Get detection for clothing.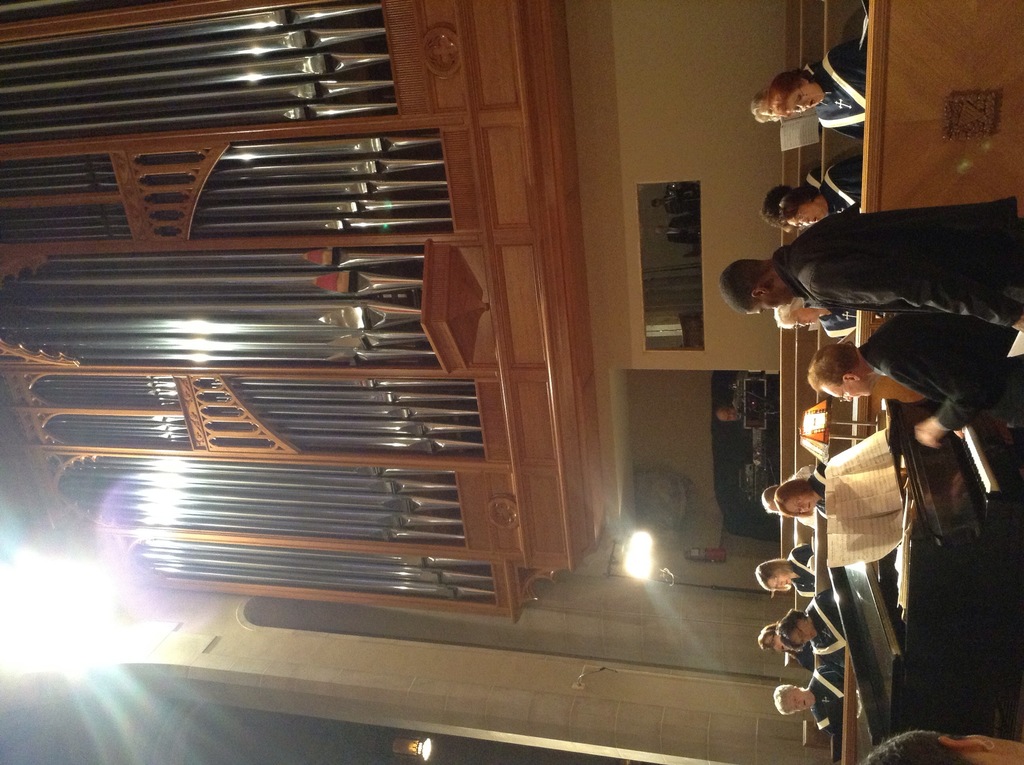
Detection: [803,461,827,519].
